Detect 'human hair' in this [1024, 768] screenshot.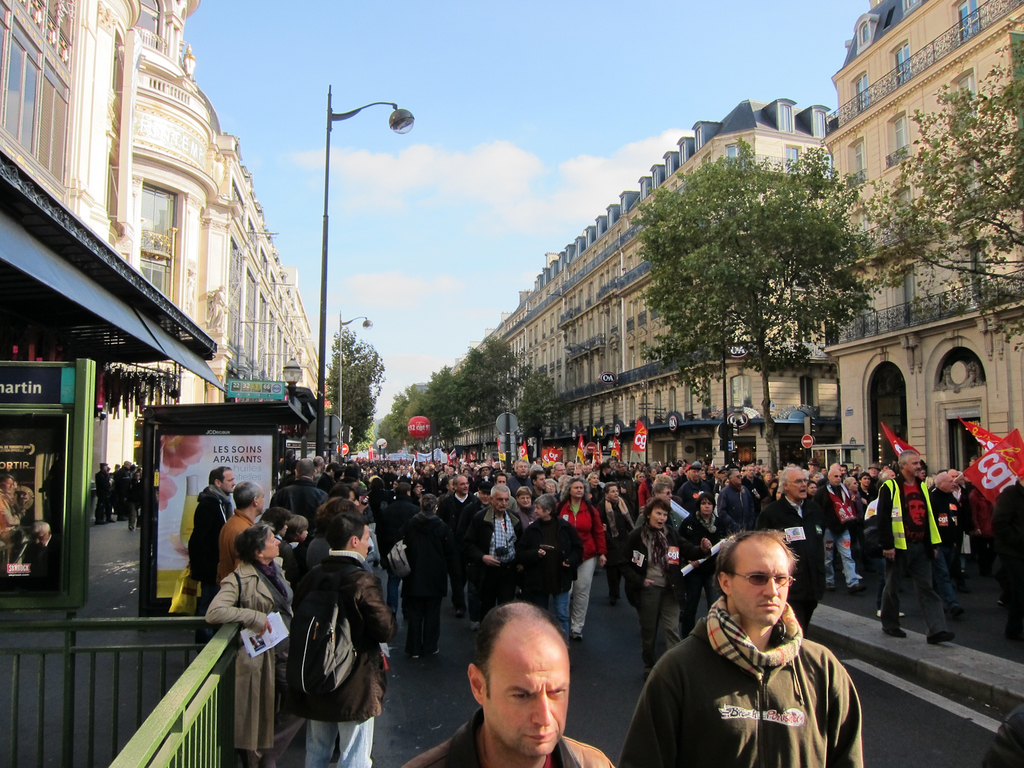
Detection: <bbox>35, 521, 54, 534</bbox>.
